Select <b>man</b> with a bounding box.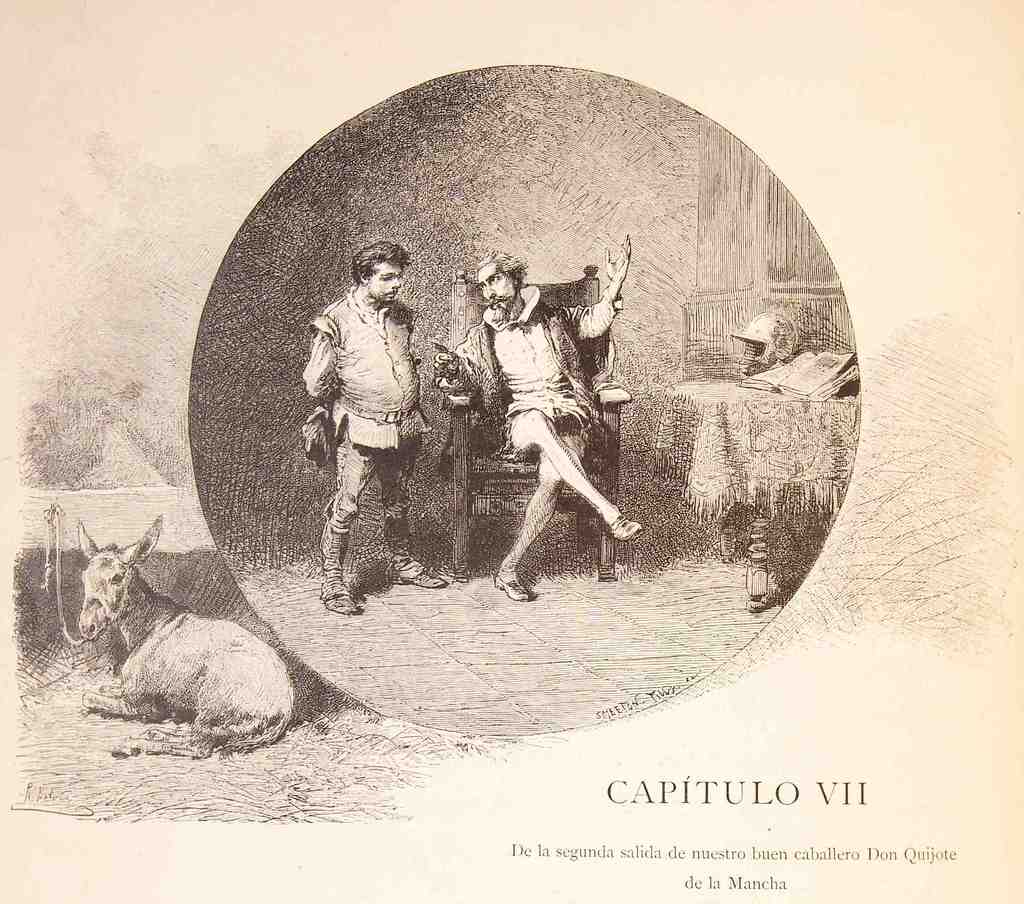
x1=435, y1=230, x2=648, y2=597.
